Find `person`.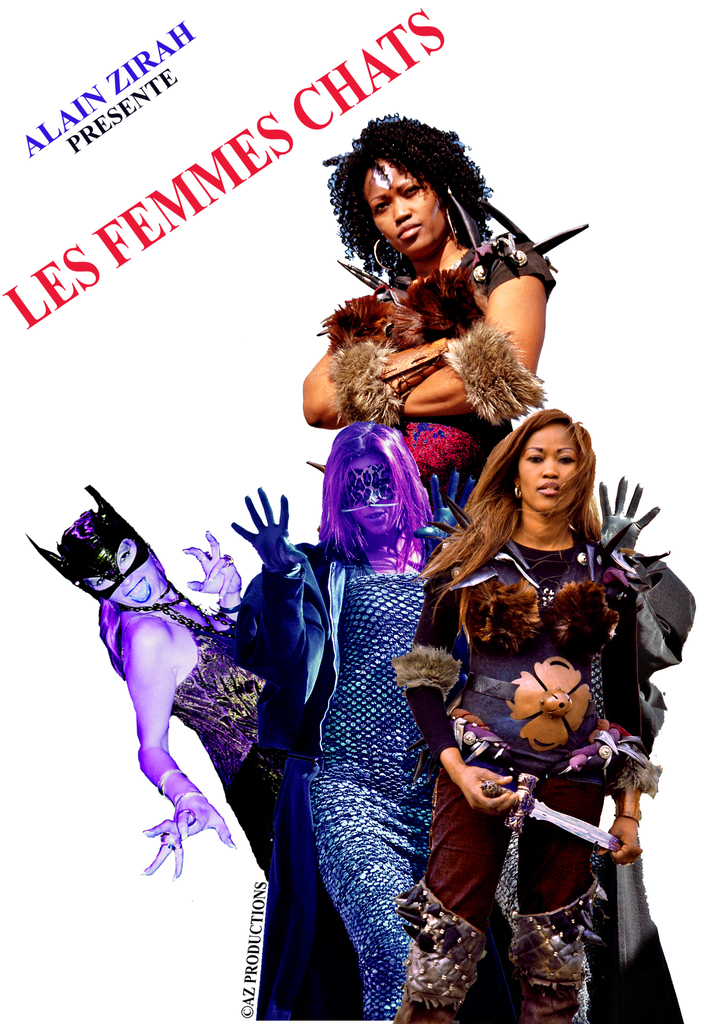
region(301, 113, 558, 506).
